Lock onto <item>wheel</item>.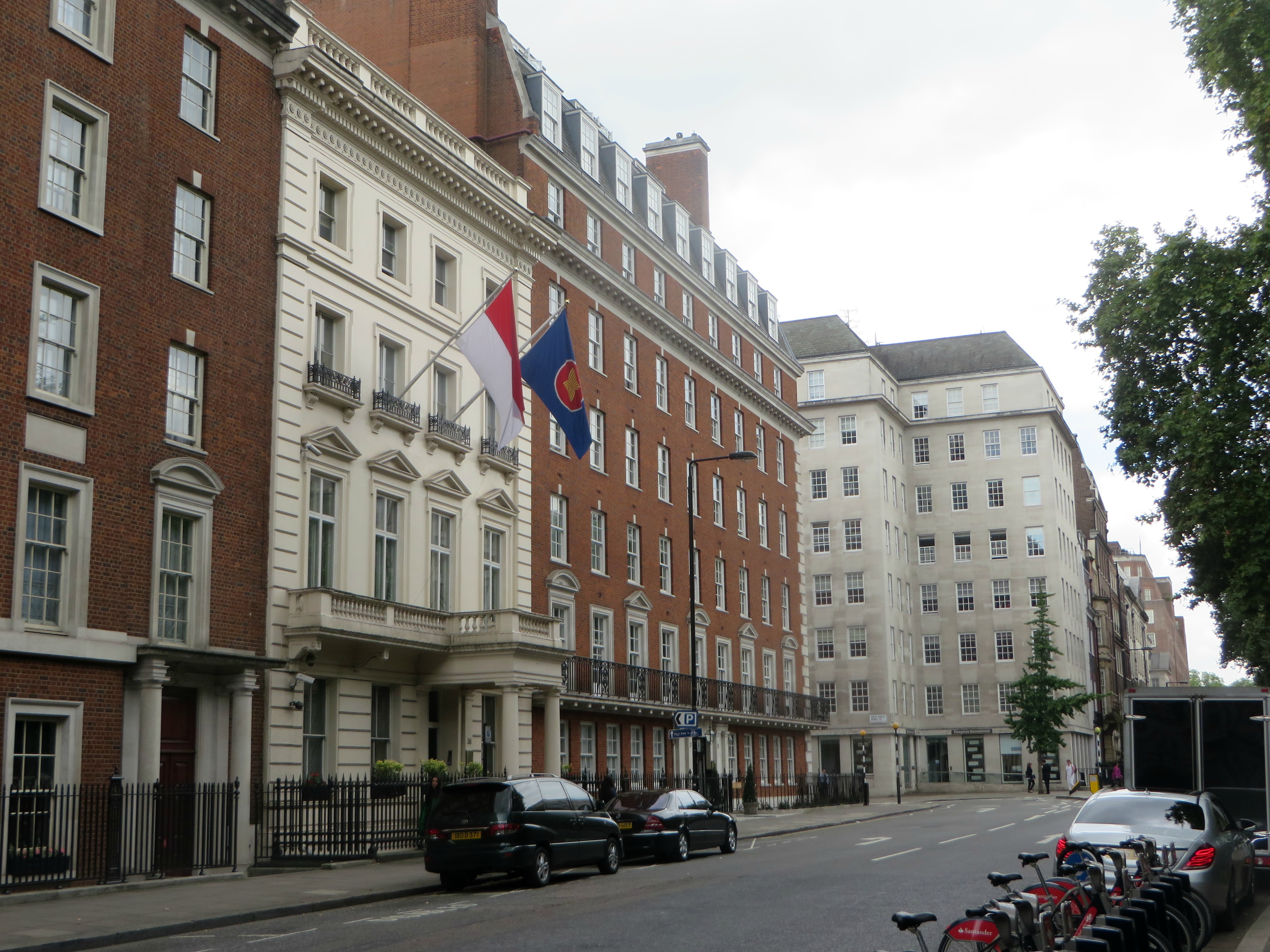
Locked: <box>191,266,197,277</box>.
